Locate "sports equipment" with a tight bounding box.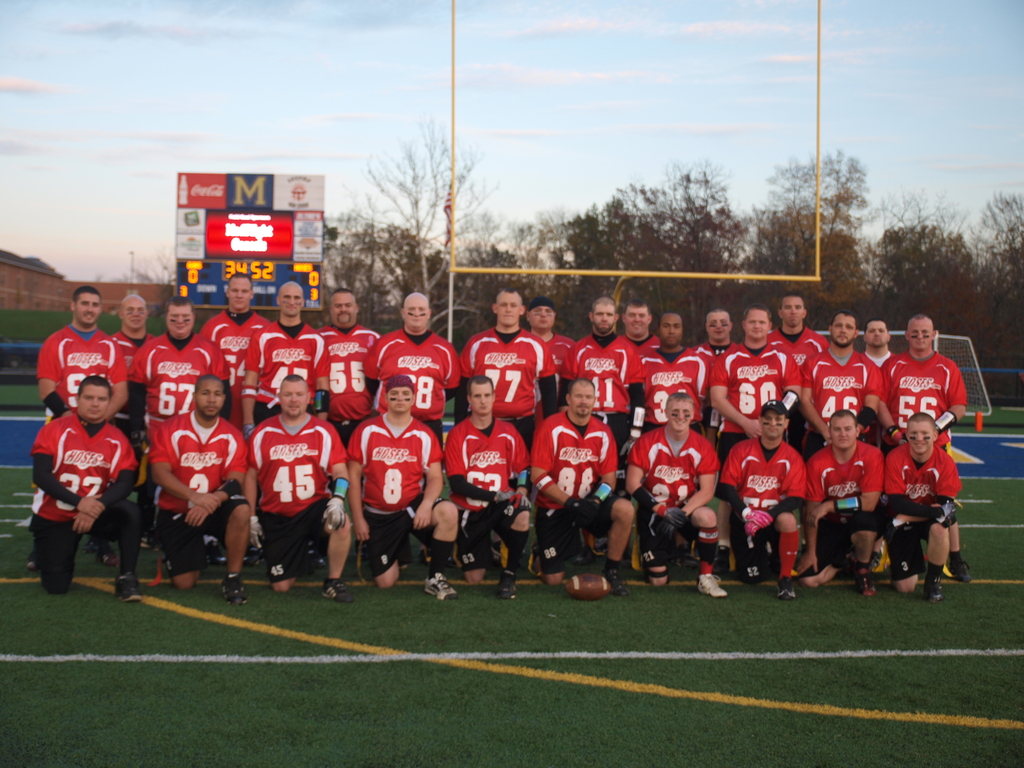
box=[565, 572, 611, 600].
